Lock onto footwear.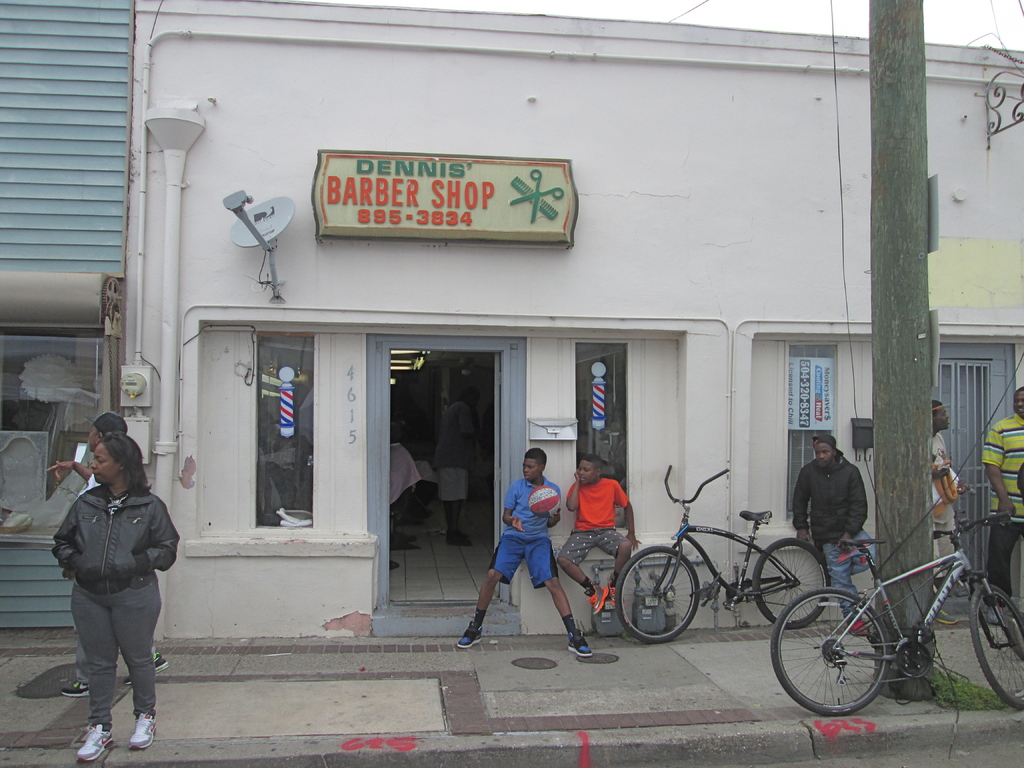
Locked: [448, 534, 474, 545].
